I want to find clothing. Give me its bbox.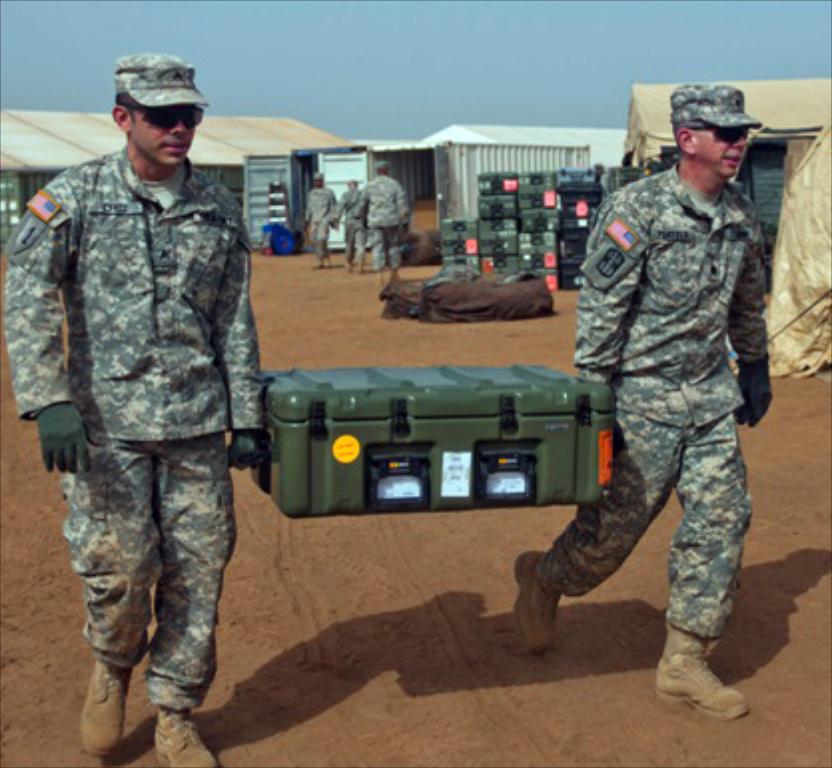
select_region(299, 182, 341, 263).
